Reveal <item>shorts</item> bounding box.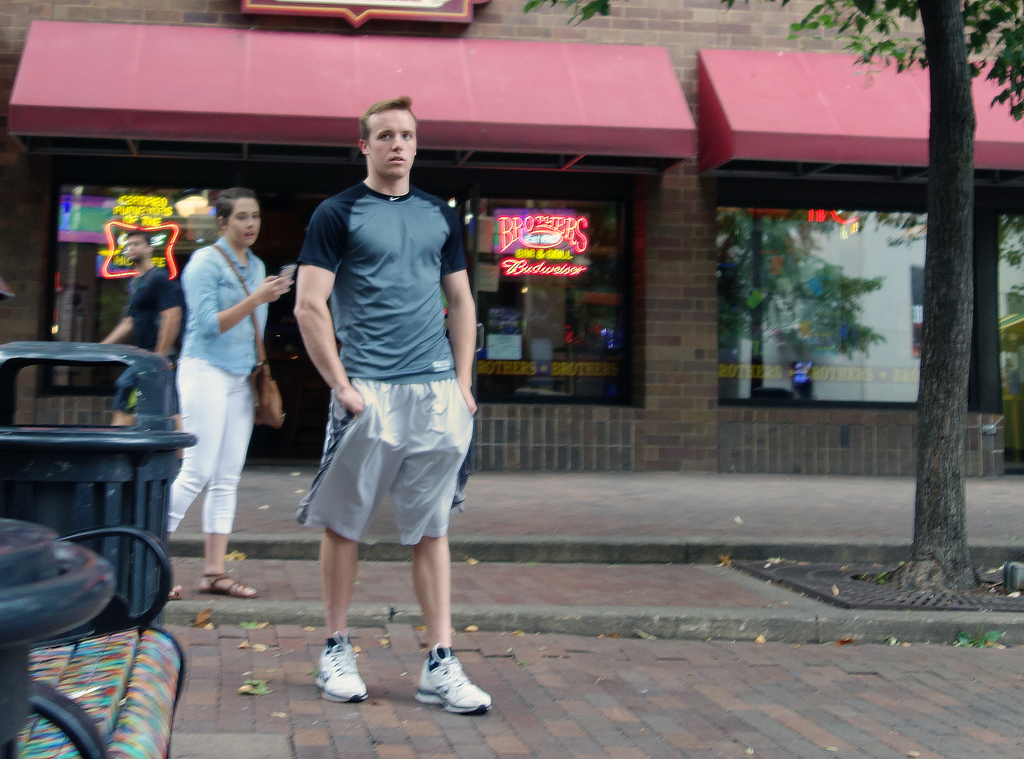
Revealed: bbox(313, 394, 473, 564).
